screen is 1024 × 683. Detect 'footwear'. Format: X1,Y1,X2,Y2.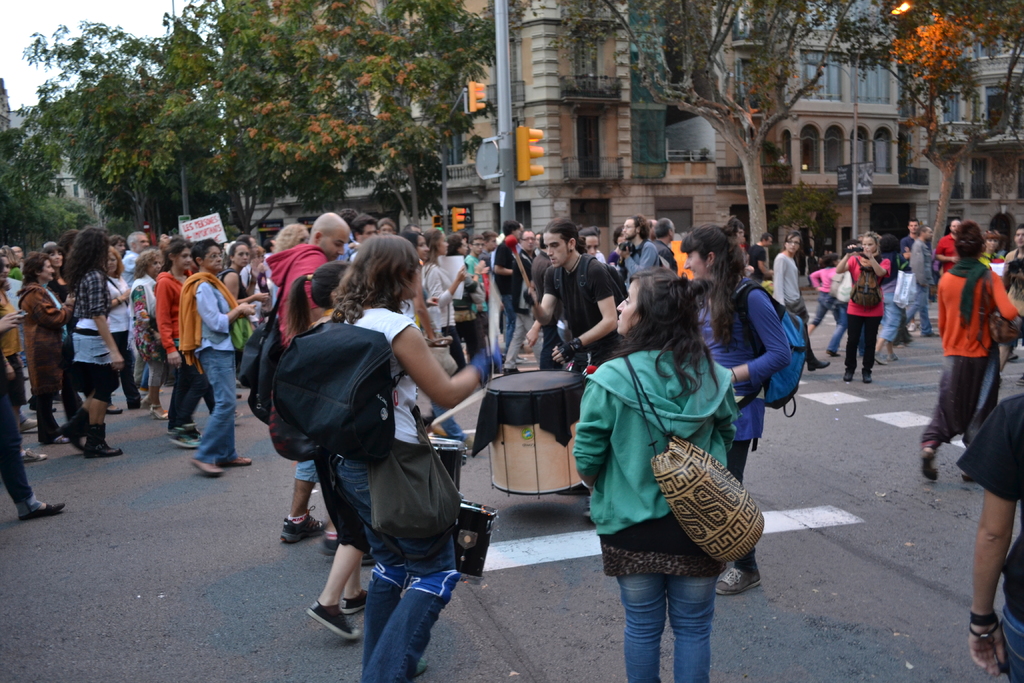
891,356,903,365.
